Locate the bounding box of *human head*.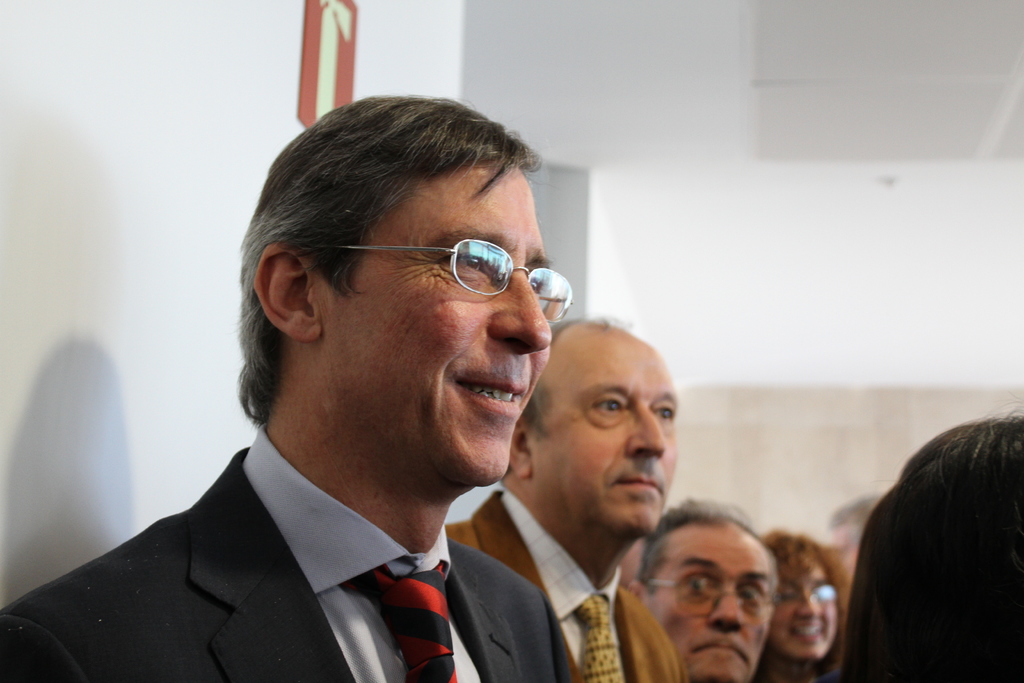
Bounding box: (505, 320, 679, 541).
